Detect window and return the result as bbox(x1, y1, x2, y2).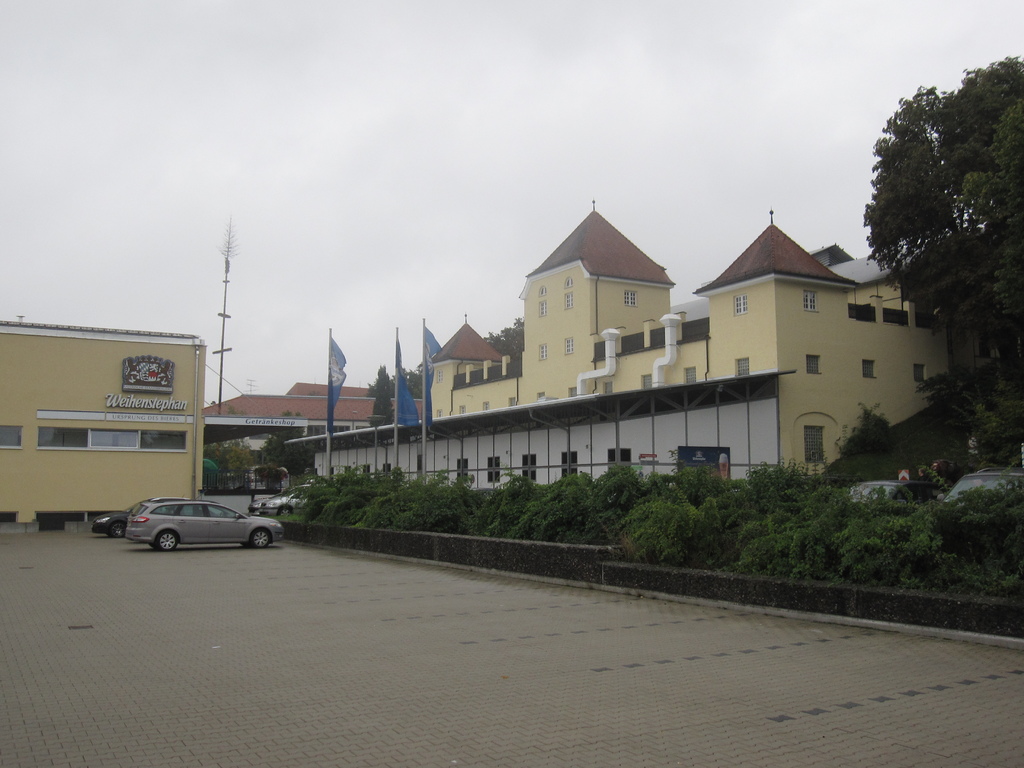
bbox(433, 409, 440, 420).
